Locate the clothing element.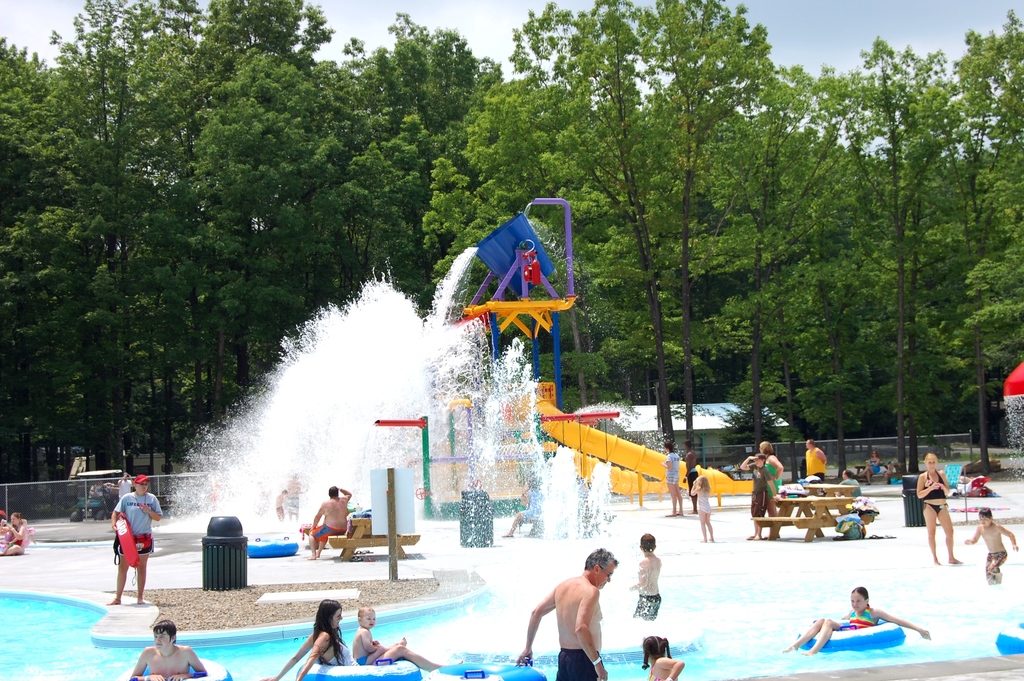
Element bbox: region(696, 496, 715, 519).
